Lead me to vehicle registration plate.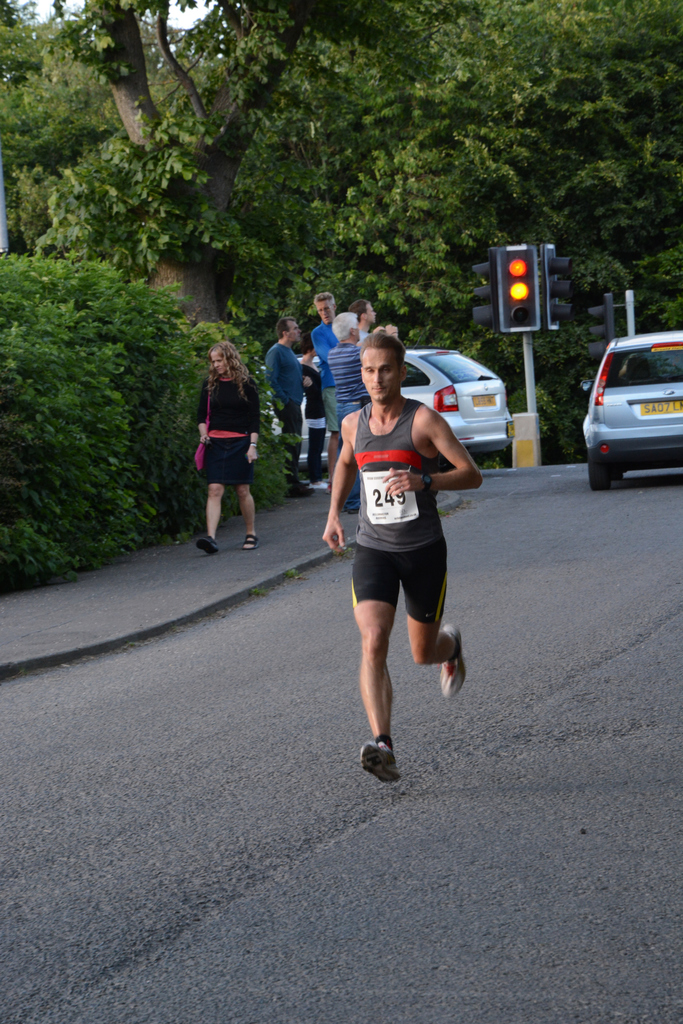
Lead to {"x1": 637, "y1": 403, "x2": 680, "y2": 415}.
